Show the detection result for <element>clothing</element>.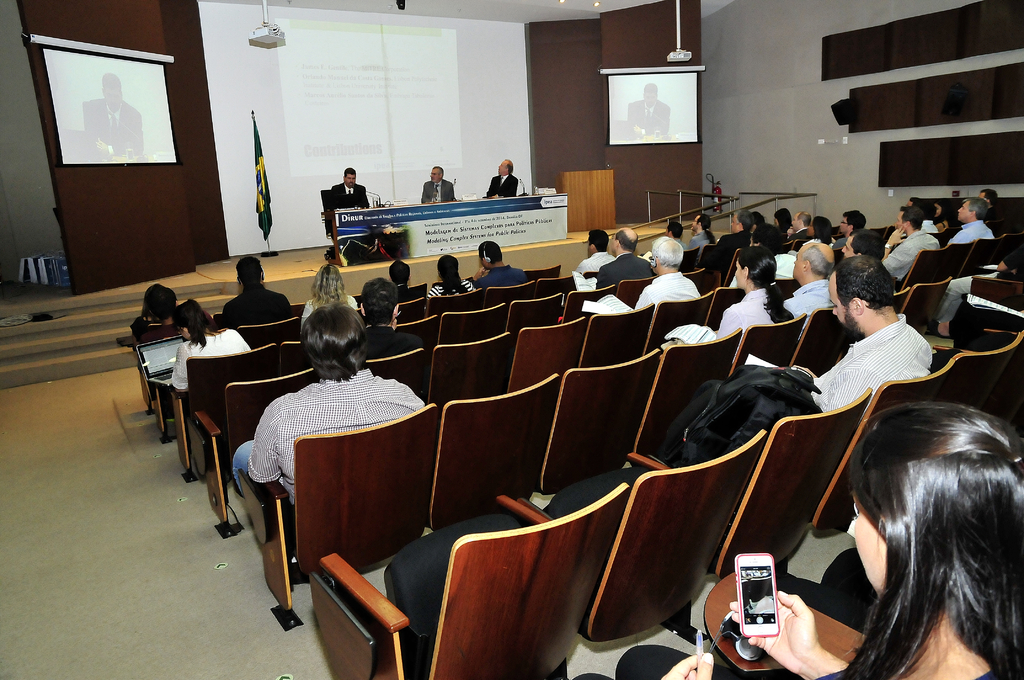
475/264/527/292.
